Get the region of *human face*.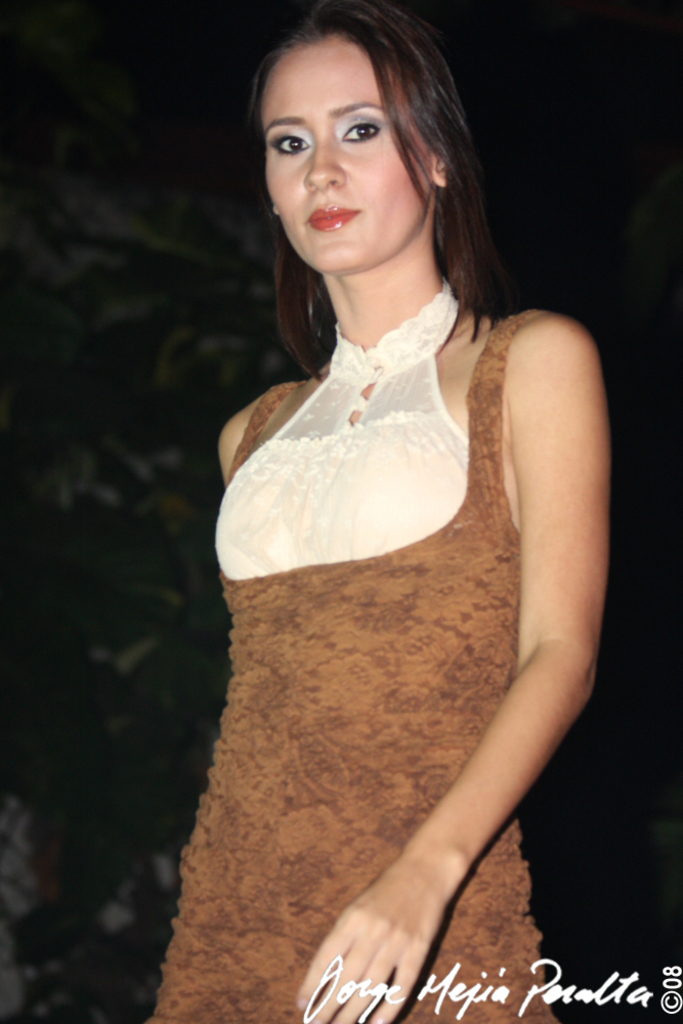
region(261, 39, 433, 275).
